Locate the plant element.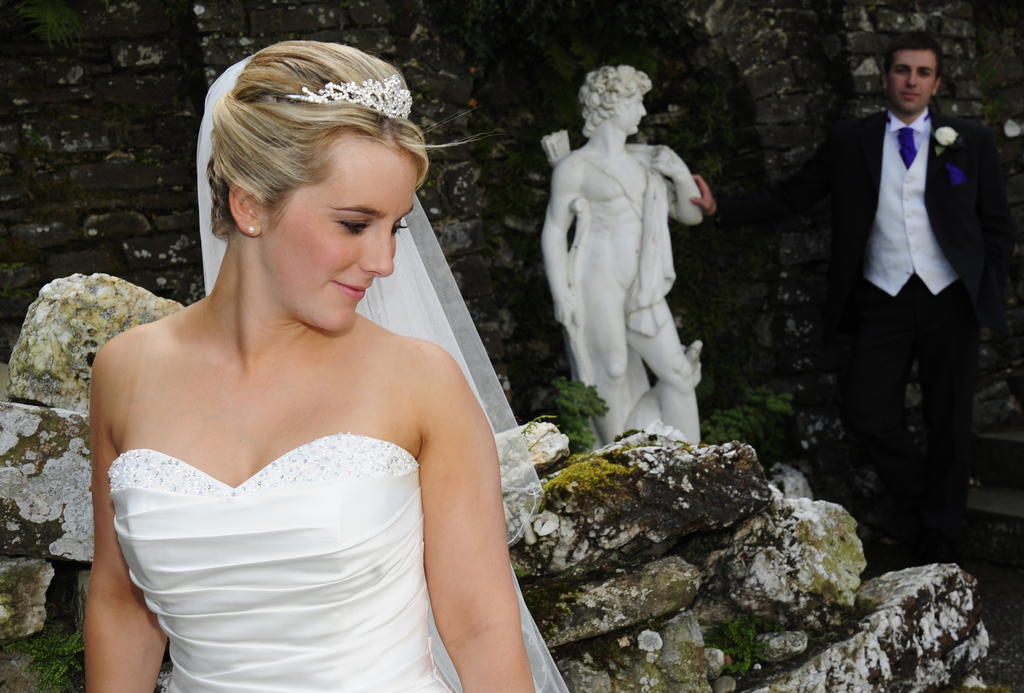
Element bbox: 702/380/803/452.
